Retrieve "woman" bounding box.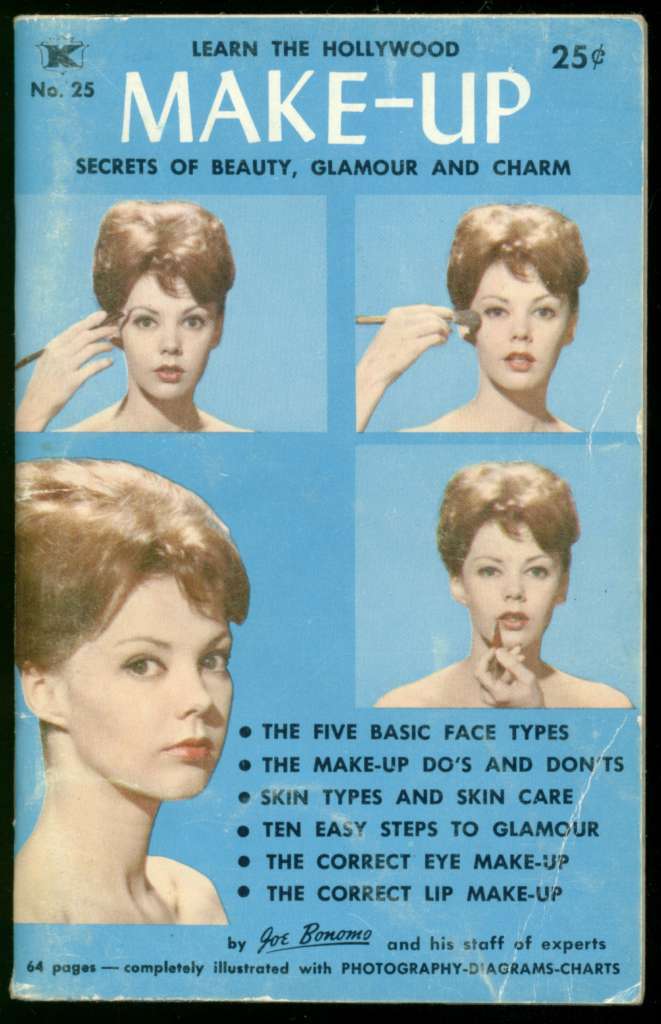
Bounding box: (6,457,290,943).
